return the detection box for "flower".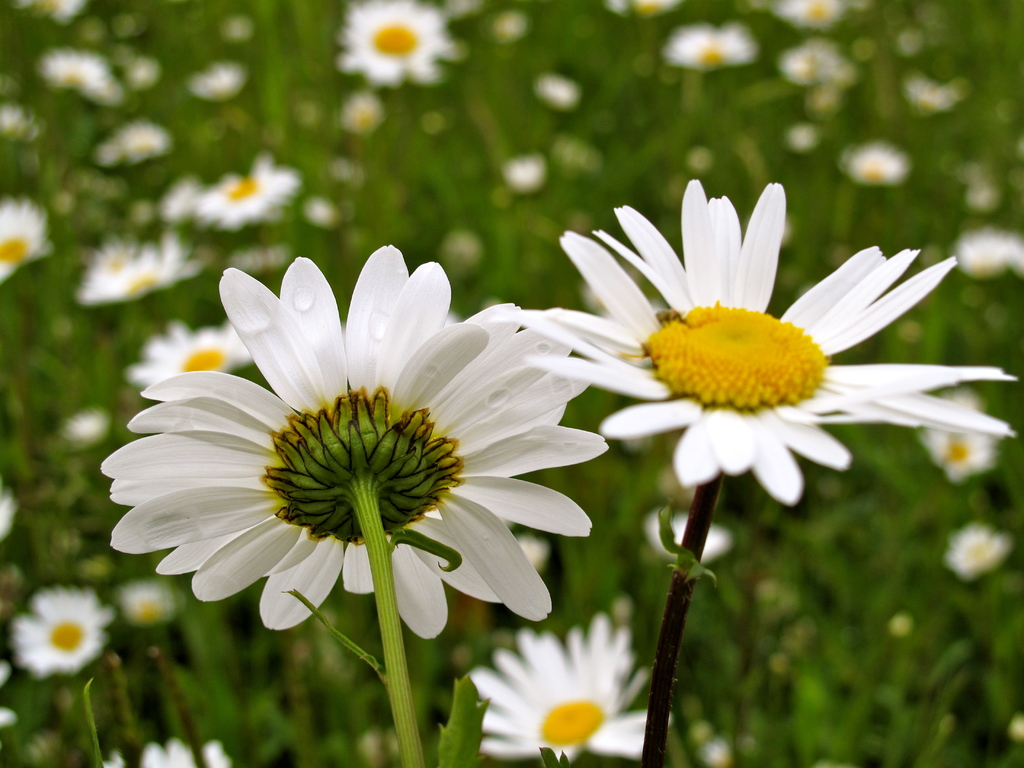
box(6, 0, 96, 29).
